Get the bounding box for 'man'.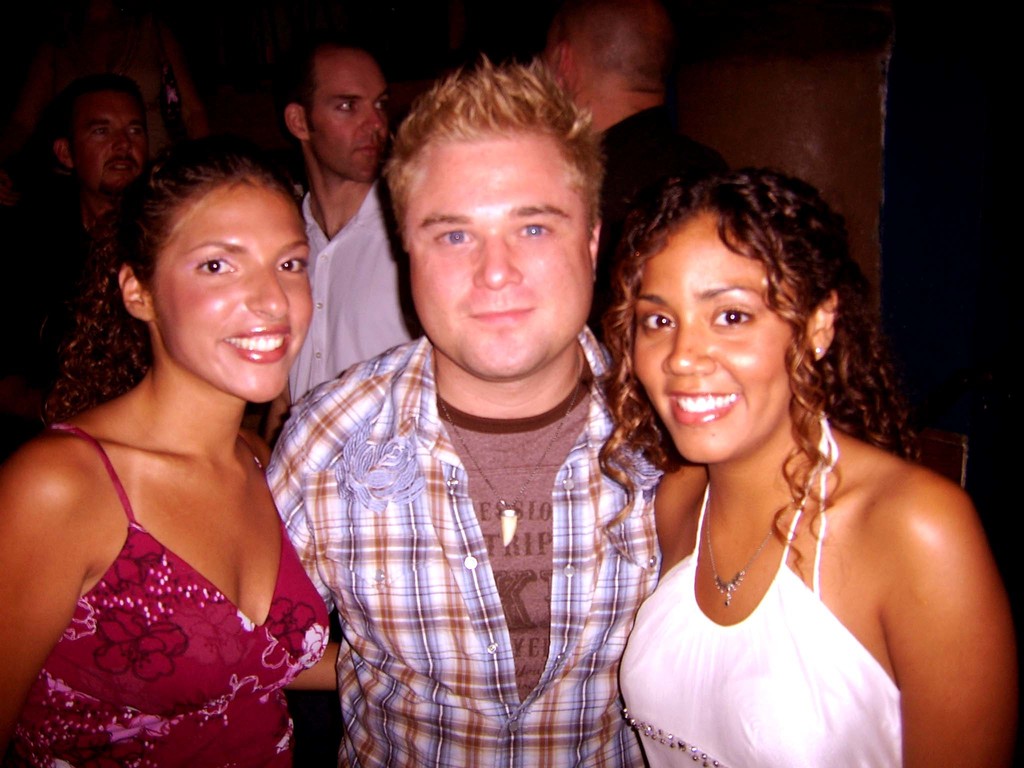
l=249, t=40, r=689, b=765.
